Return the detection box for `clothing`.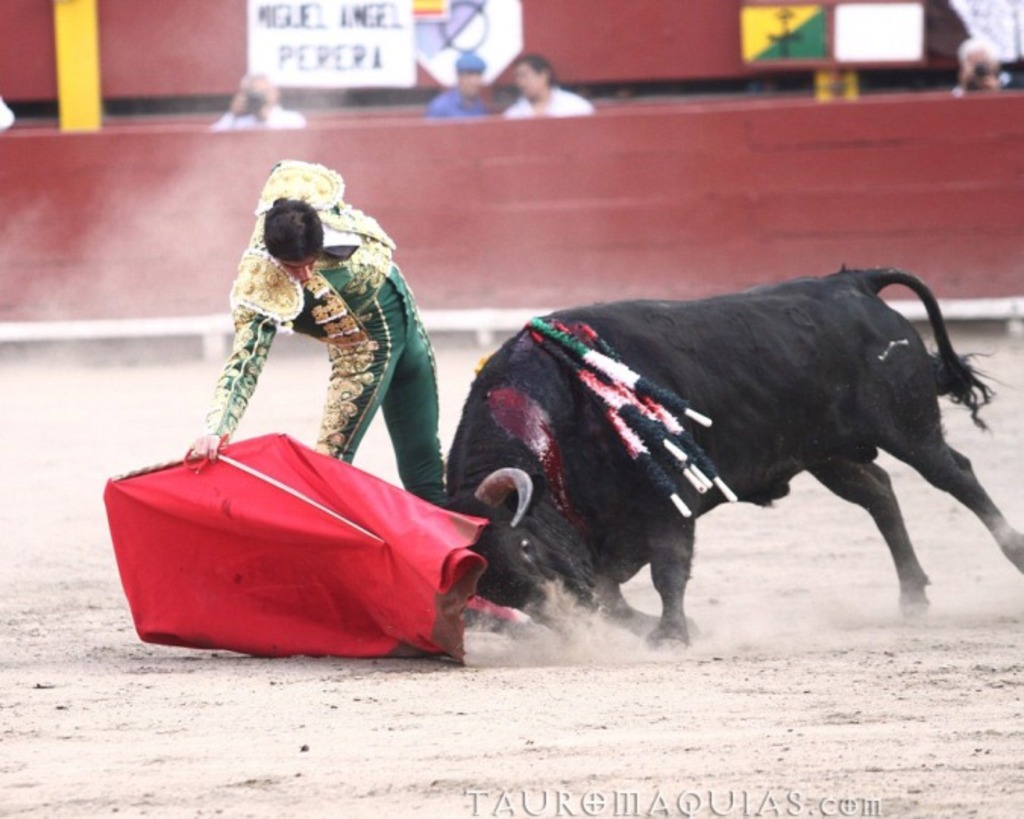
{"x1": 426, "y1": 83, "x2": 485, "y2": 117}.
